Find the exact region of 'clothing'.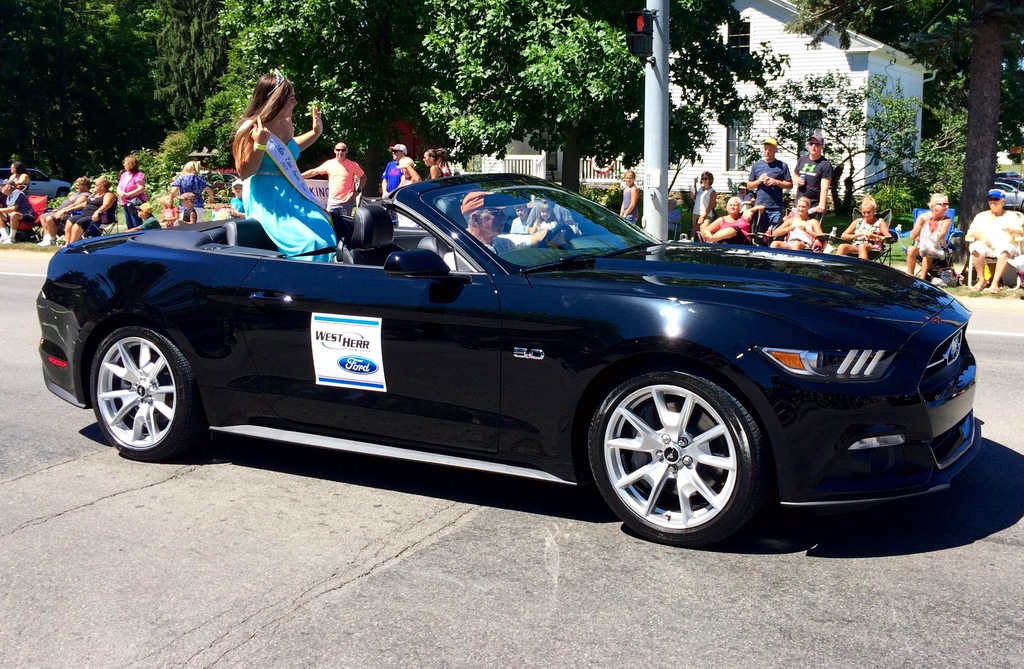
Exact region: left=689, top=180, right=718, bottom=207.
